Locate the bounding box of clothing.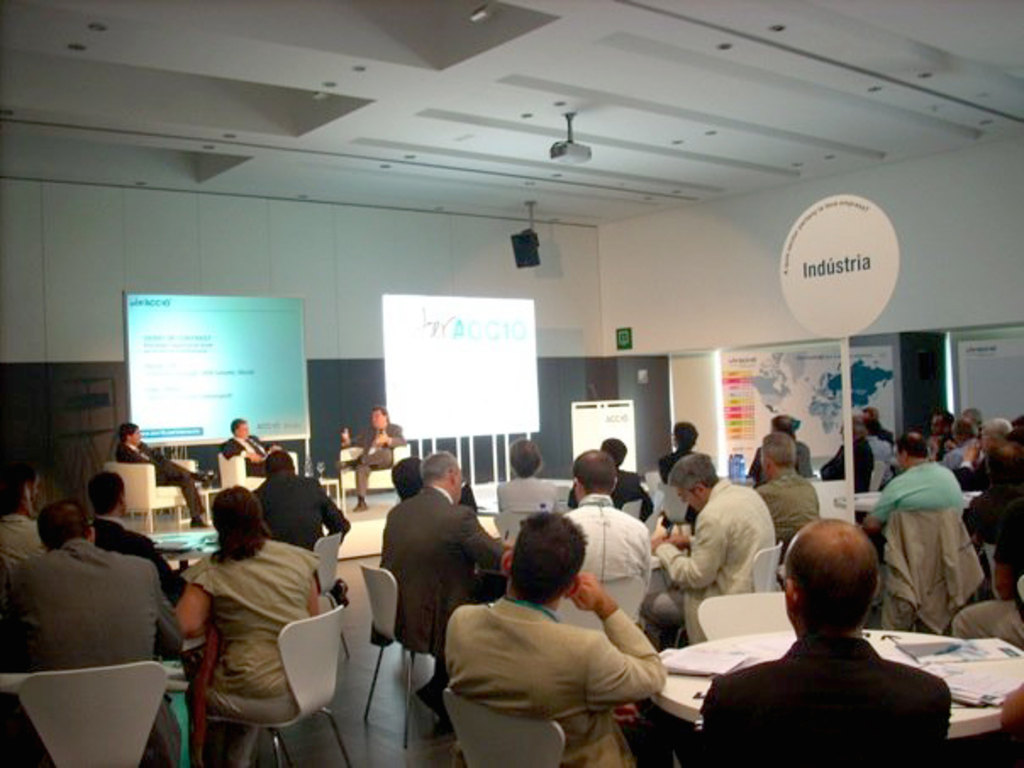
Bounding box: 115,441,205,515.
